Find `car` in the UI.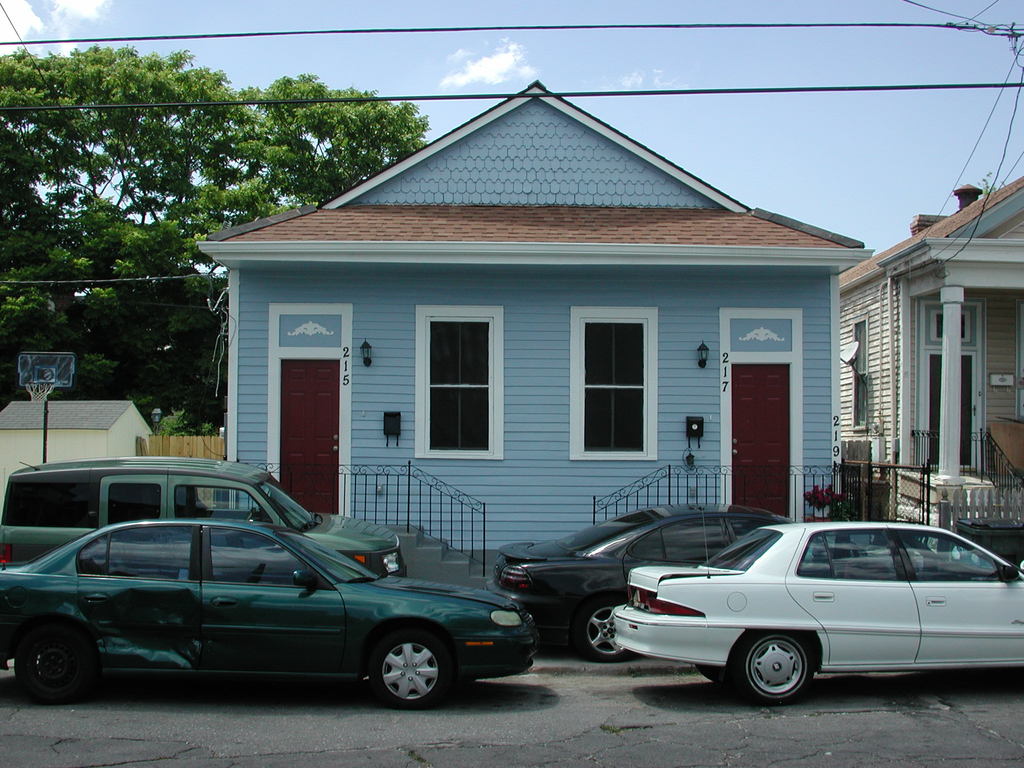
UI element at [left=611, top=474, right=1023, bottom=704].
